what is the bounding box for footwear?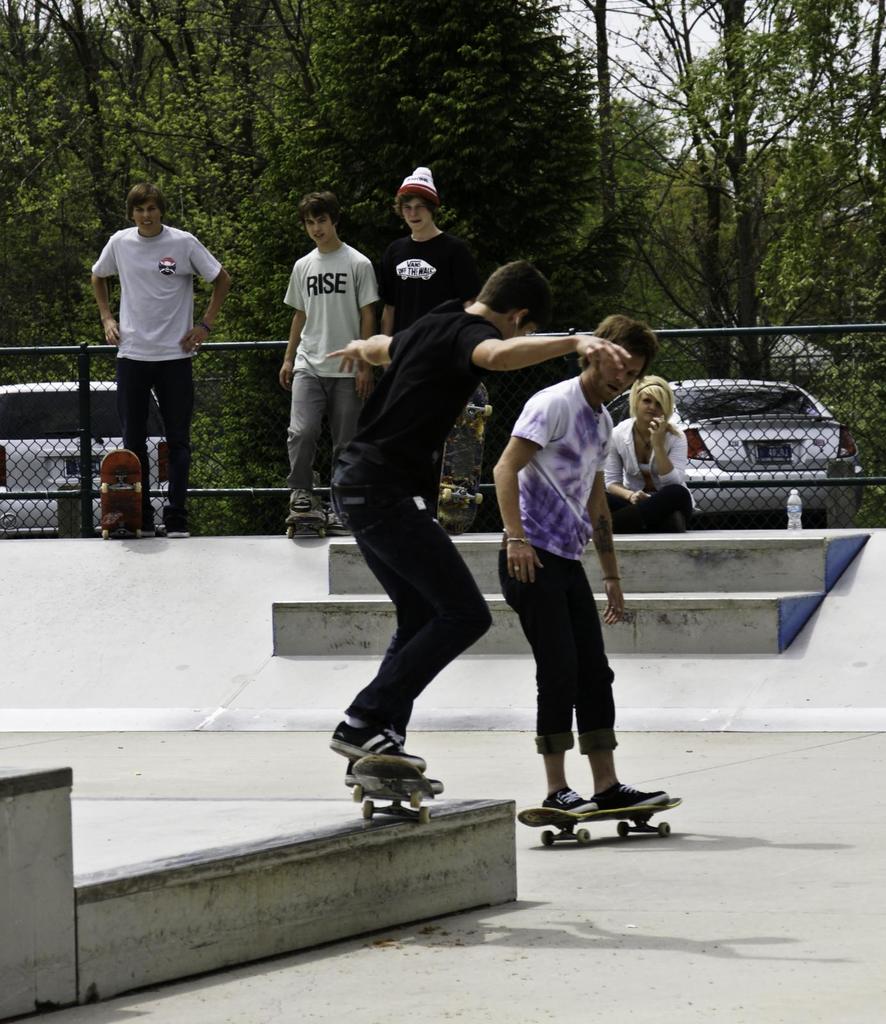
<bbox>594, 781, 668, 813</bbox>.
